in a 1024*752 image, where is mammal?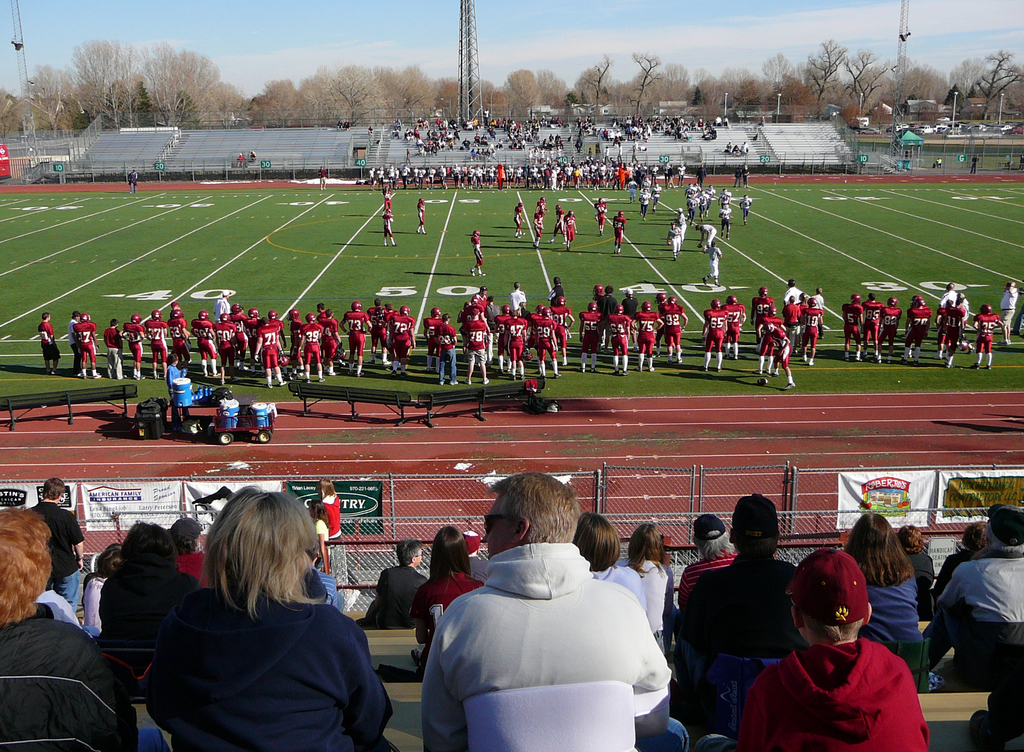
<bbox>677, 513, 726, 632</bbox>.
